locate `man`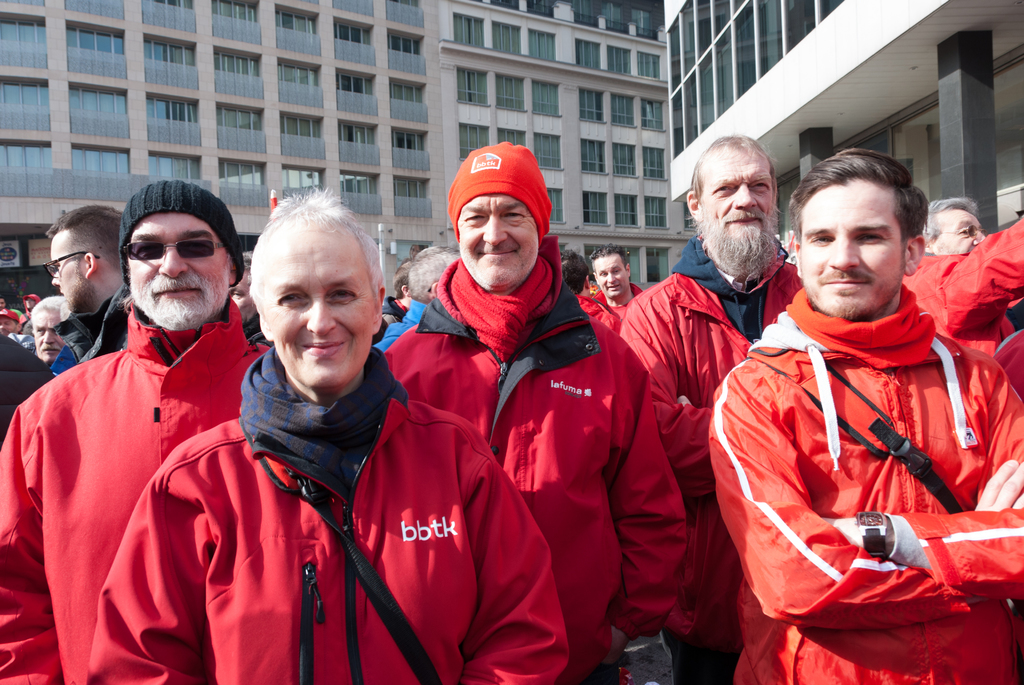
{"left": 905, "top": 200, "right": 1023, "bottom": 361}
